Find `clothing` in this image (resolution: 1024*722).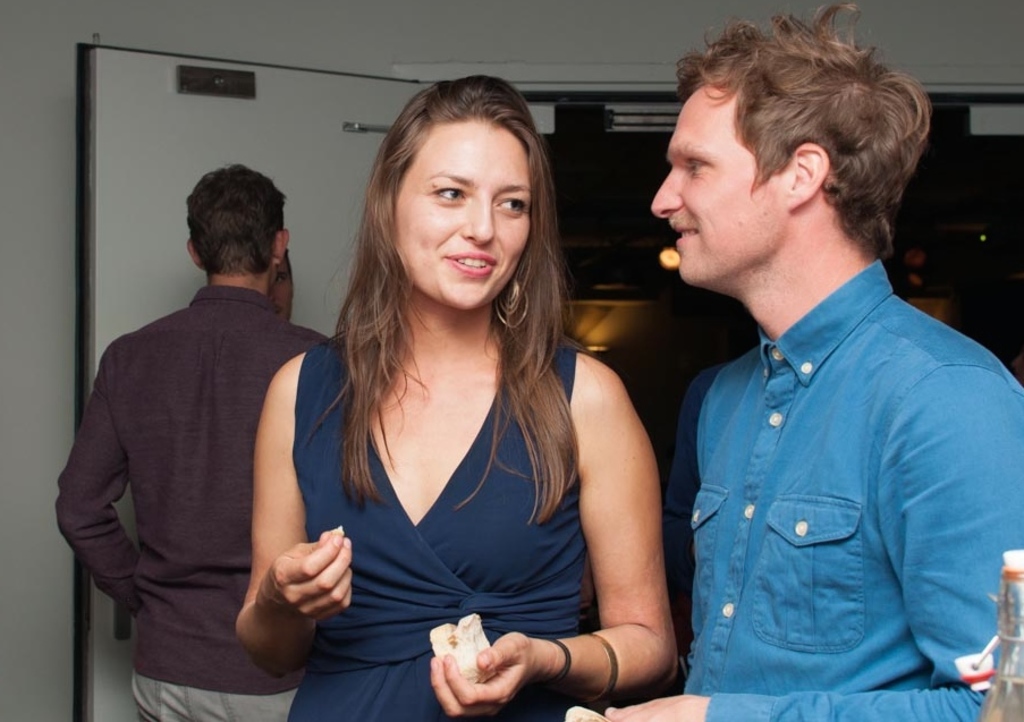
pyautogui.locateOnScreen(289, 328, 583, 721).
